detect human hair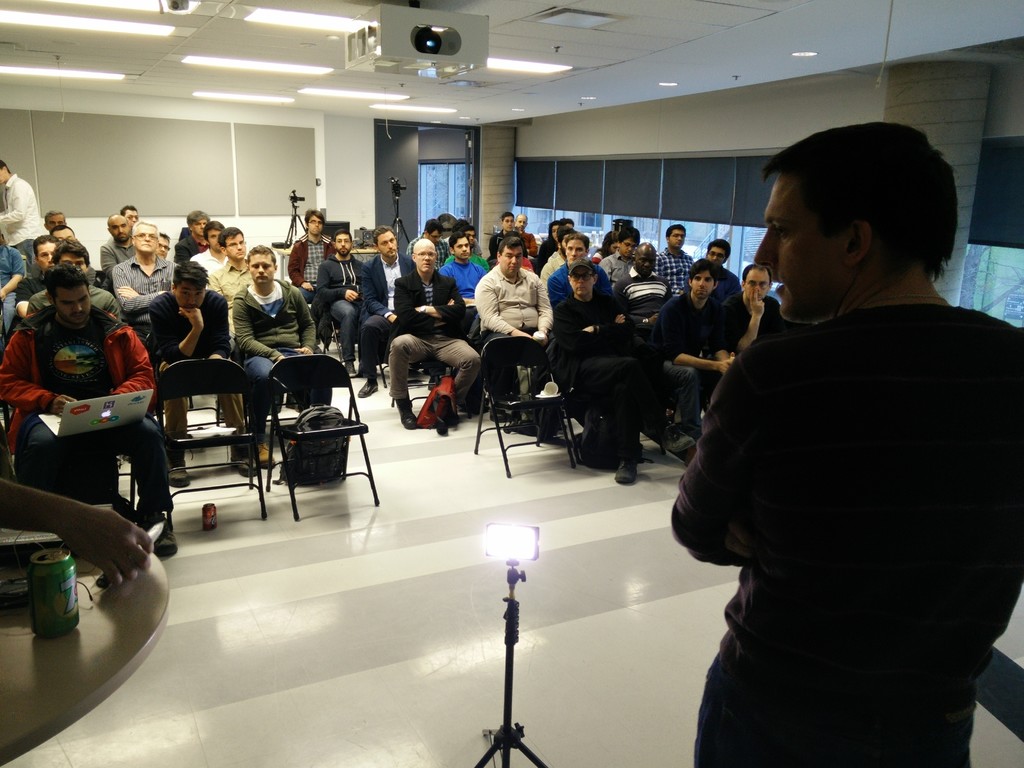
(left=204, top=216, right=226, bottom=241)
